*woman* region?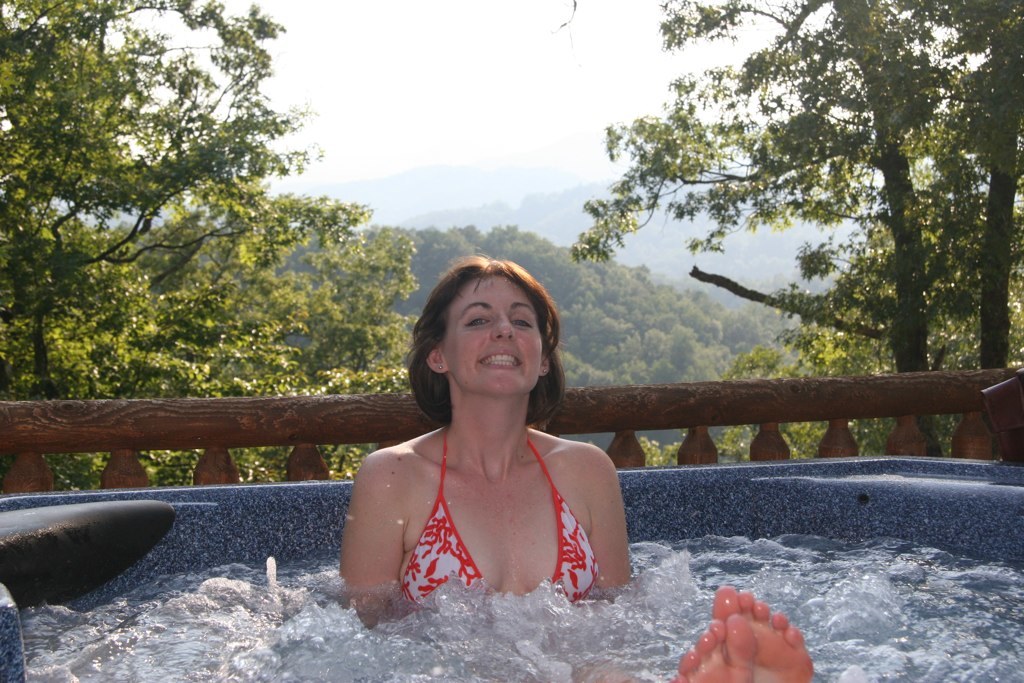
(left=344, top=255, right=818, bottom=682)
